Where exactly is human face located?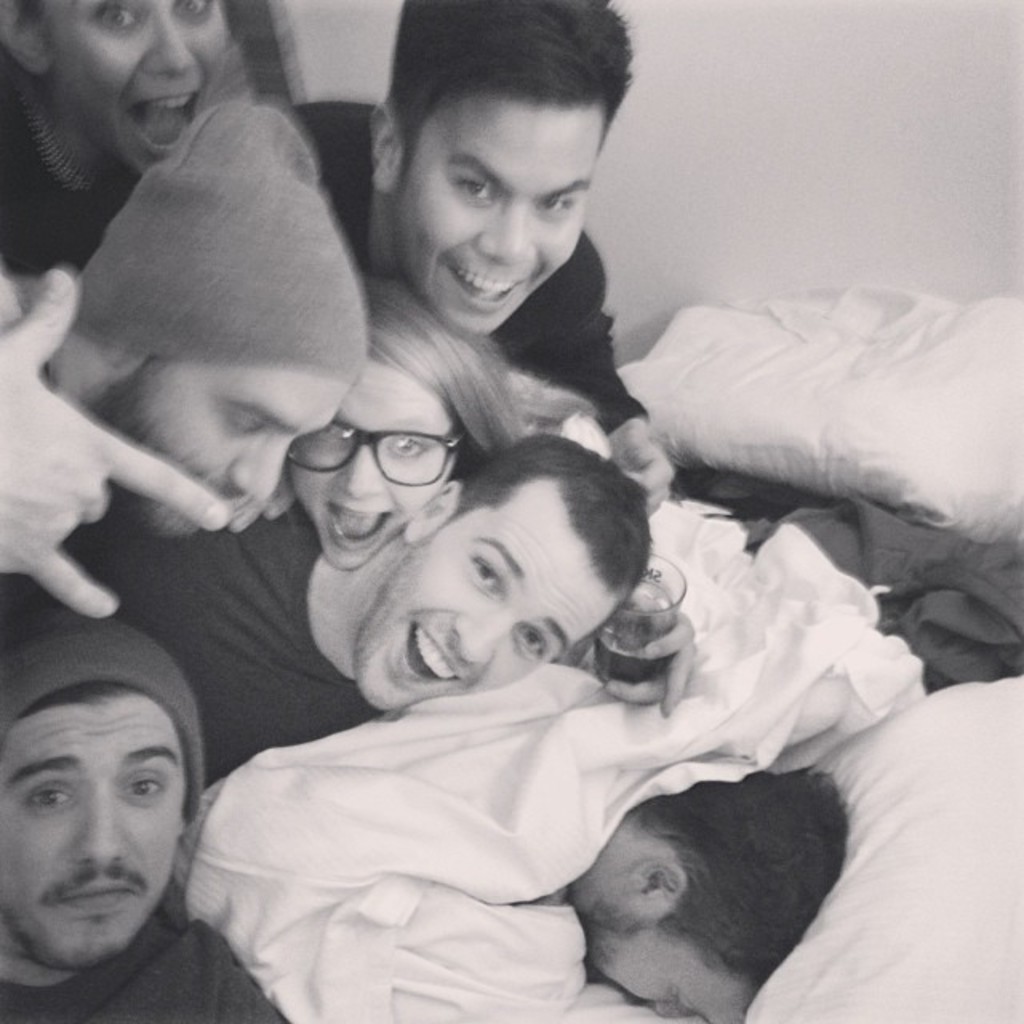
Its bounding box is pyautogui.locateOnScreen(394, 91, 605, 331).
